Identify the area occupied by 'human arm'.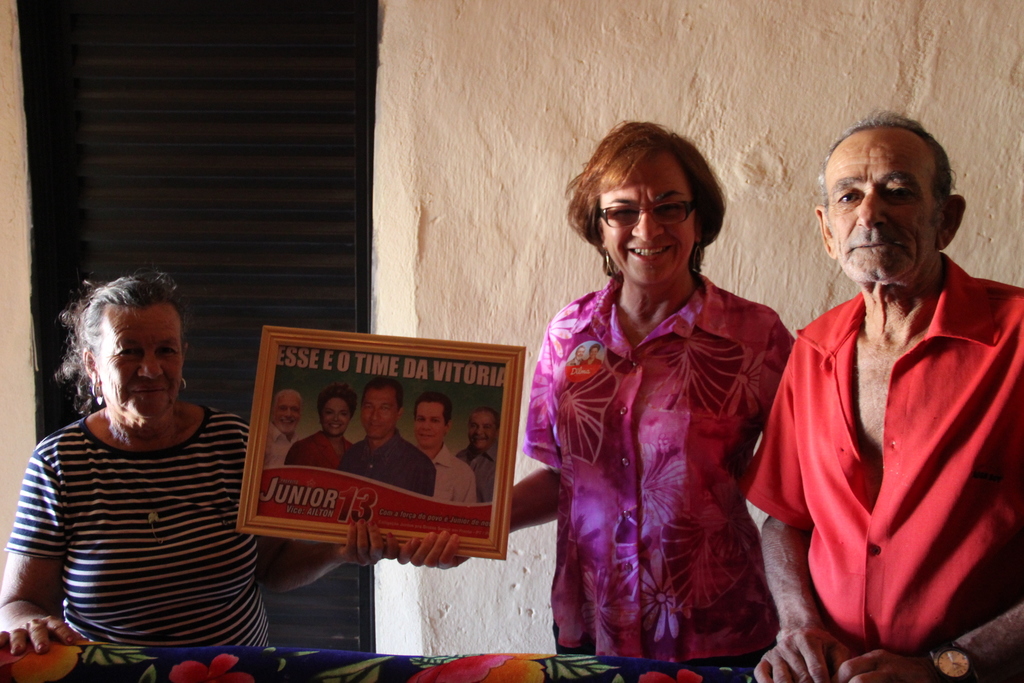
Area: bbox=[261, 514, 400, 598].
